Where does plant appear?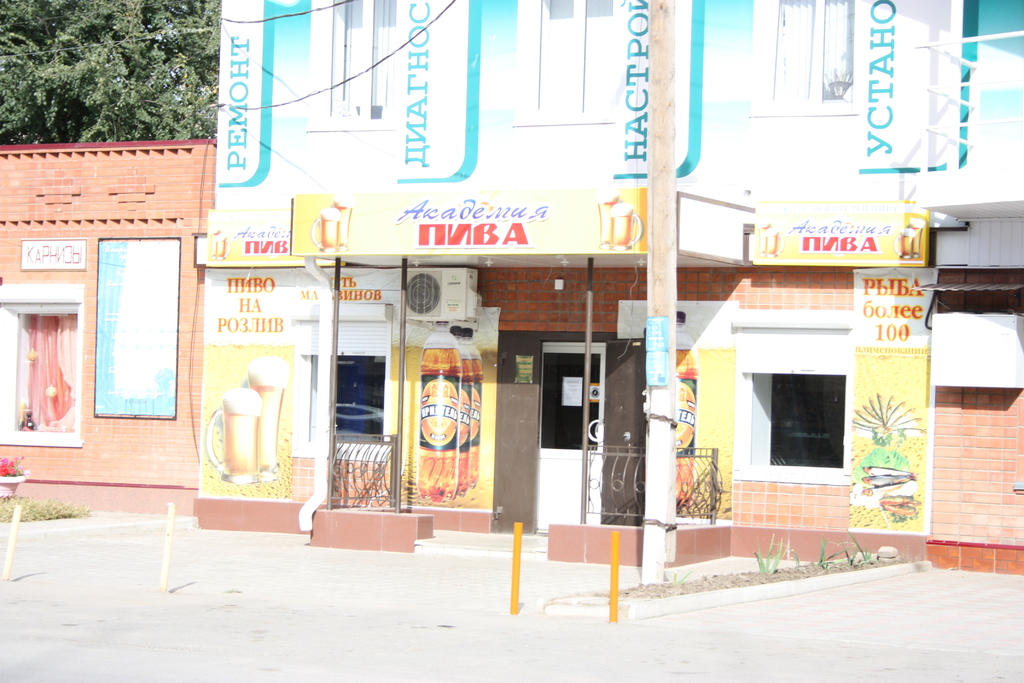
Appears at 849 527 872 563.
